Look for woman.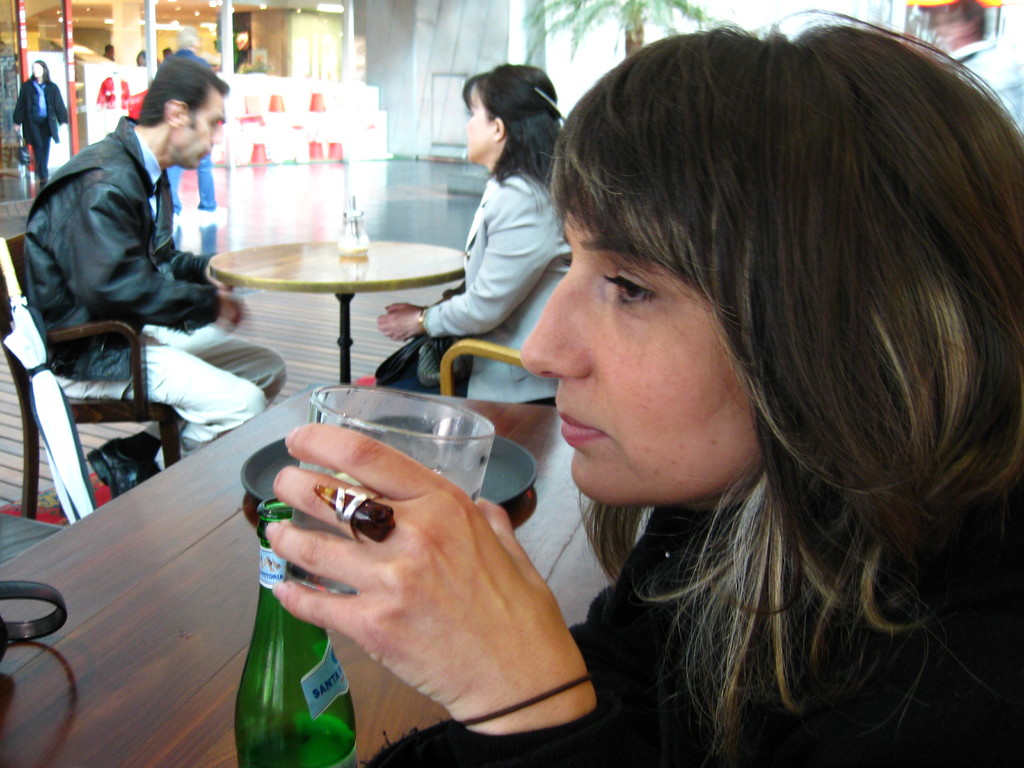
Found: [375,63,573,399].
